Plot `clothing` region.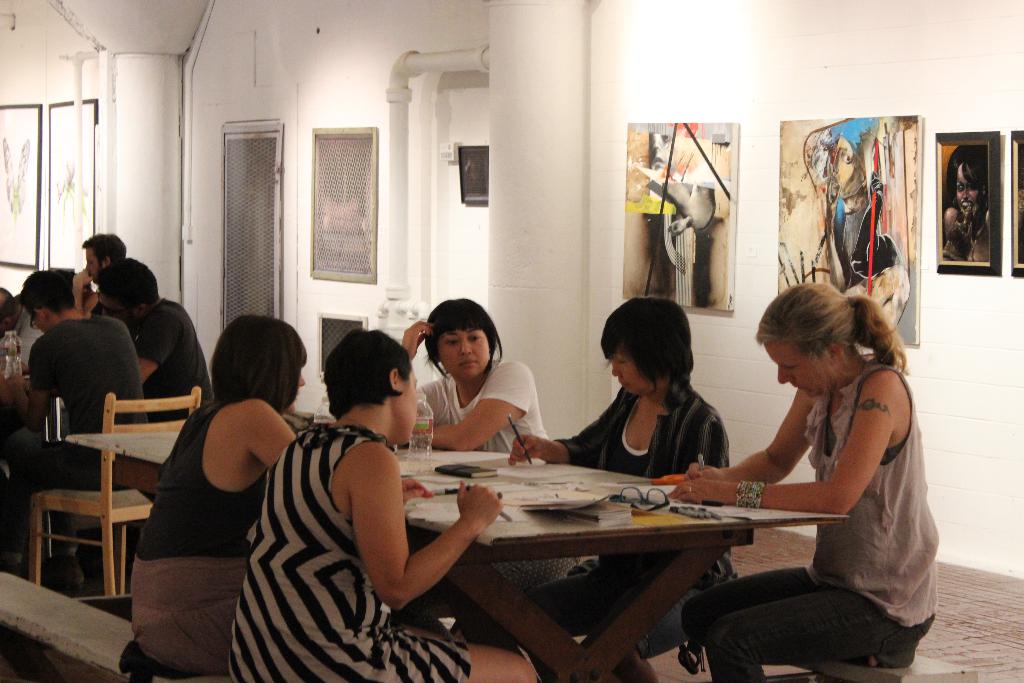
Plotted at <region>845, 197, 906, 283</region>.
